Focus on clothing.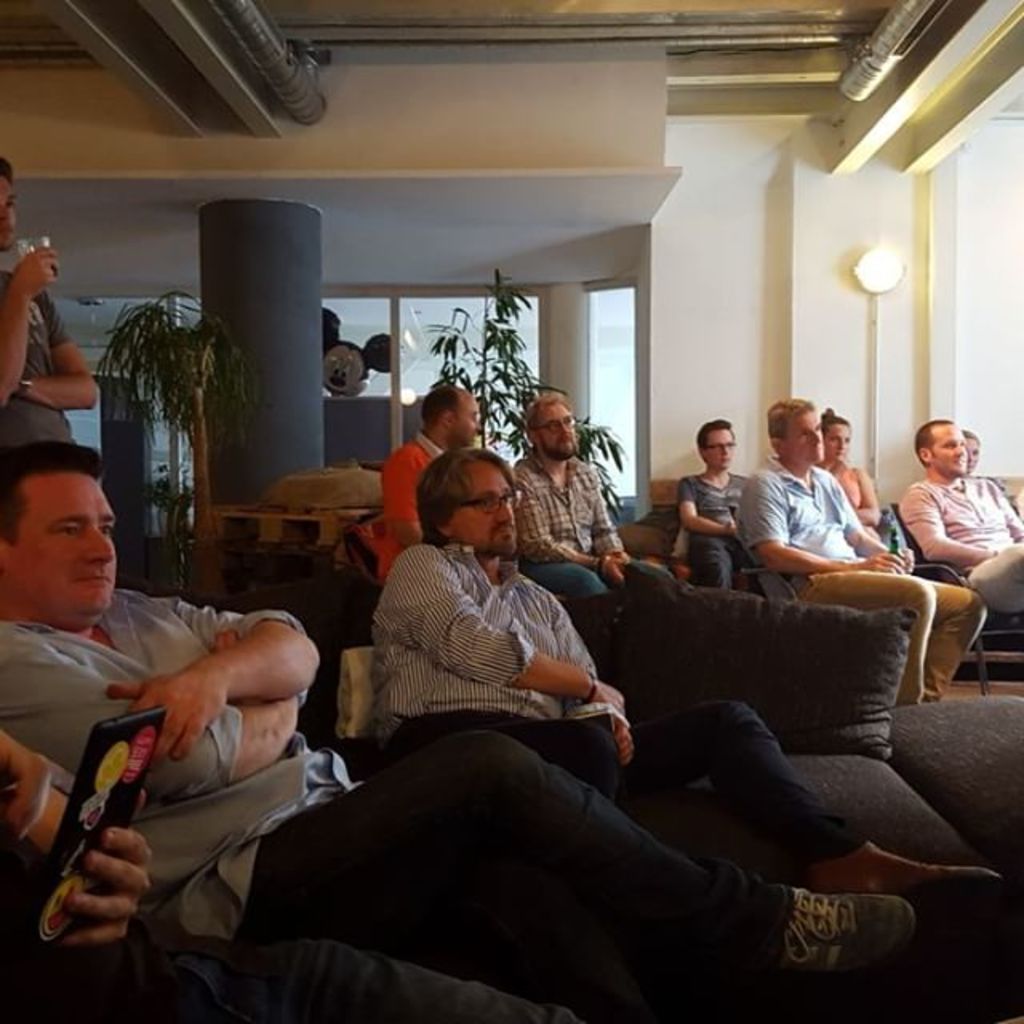
Focused at 370 430 451 576.
